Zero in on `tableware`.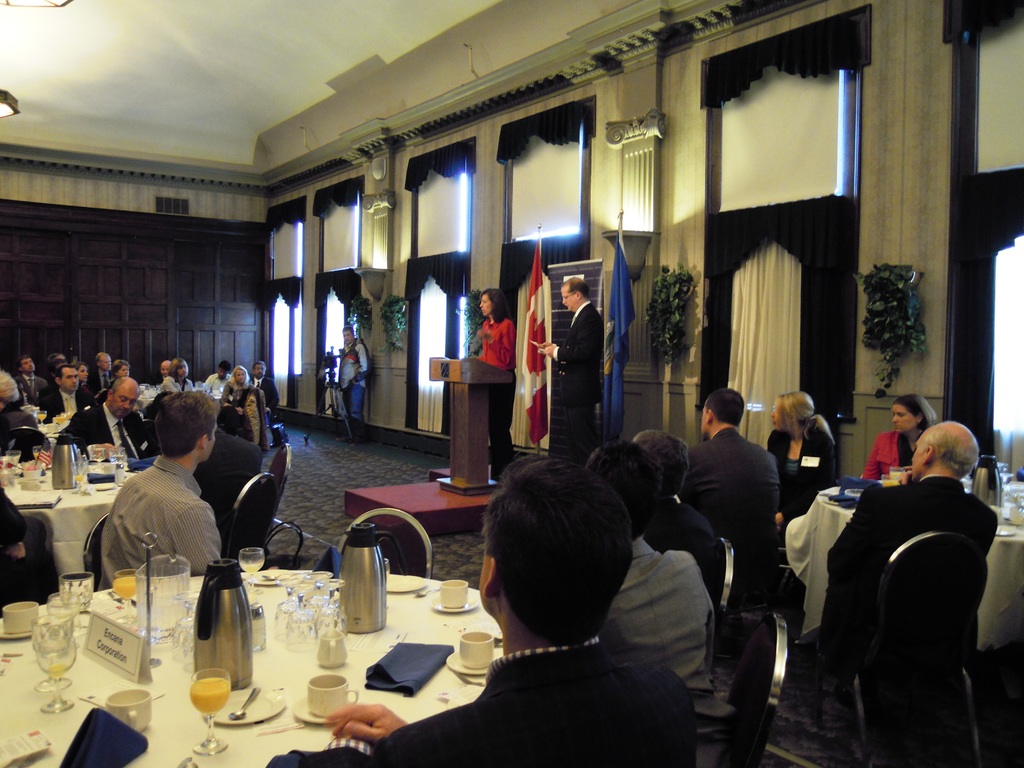
Zeroed in: left=107, top=591, right=122, bottom=602.
